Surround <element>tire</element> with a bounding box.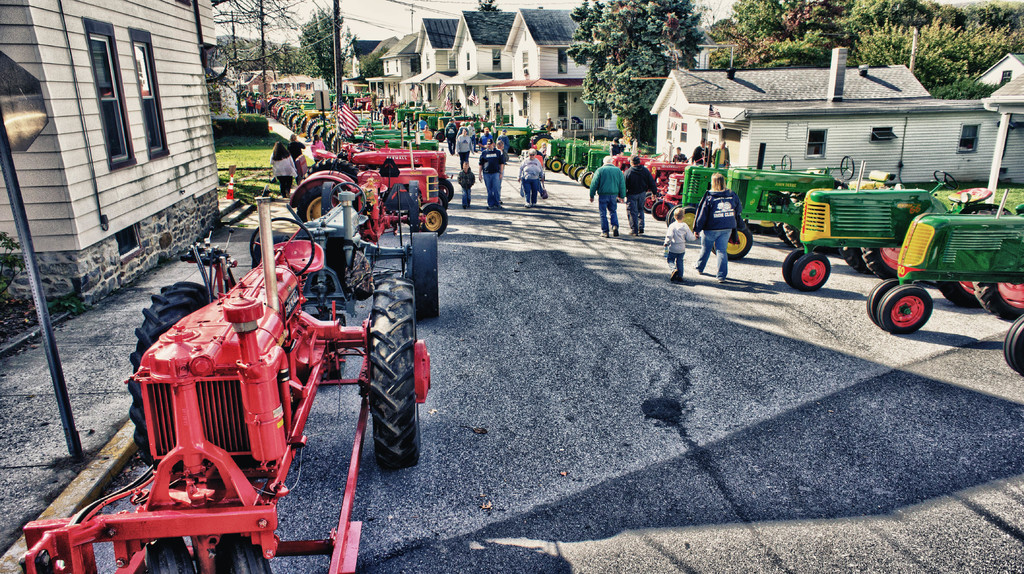
rect(129, 282, 209, 466).
